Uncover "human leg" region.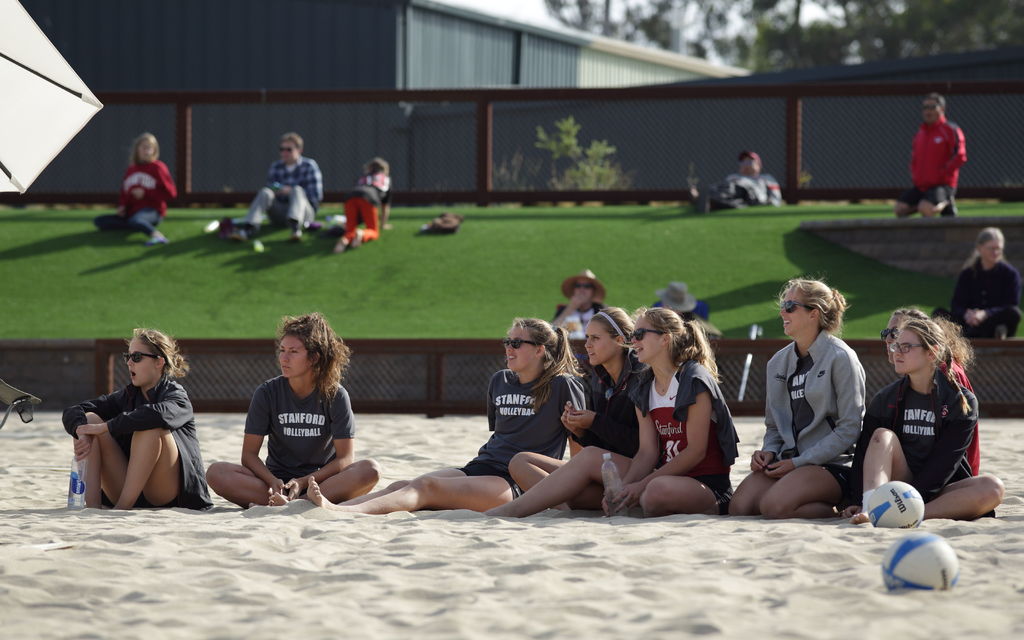
Uncovered: x1=922 y1=472 x2=1005 y2=521.
